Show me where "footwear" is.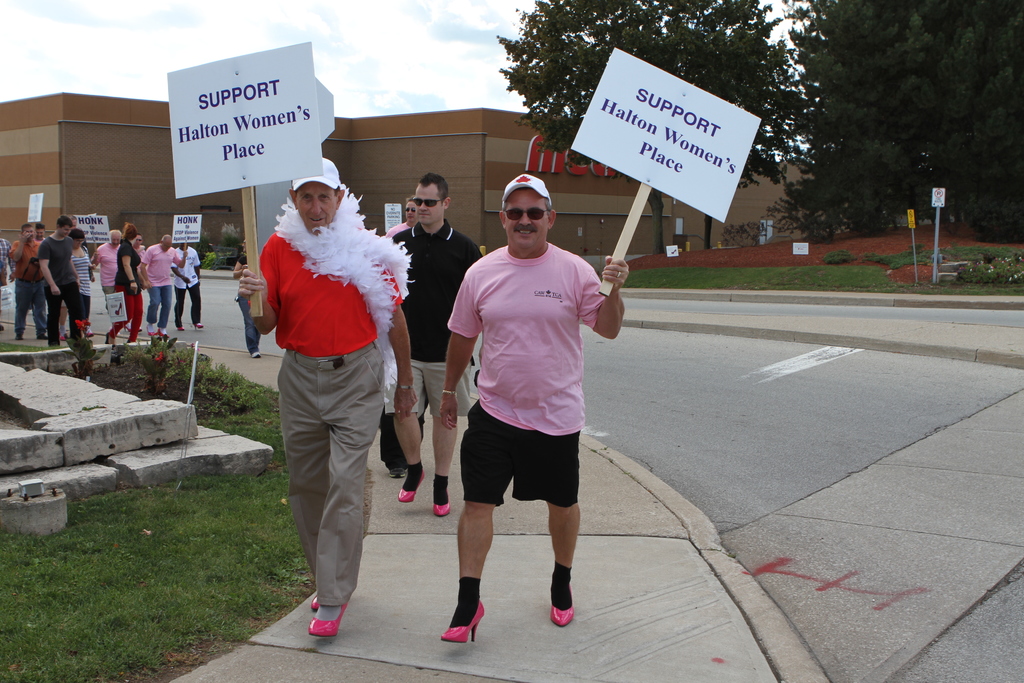
"footwear" is at bbox(398, 473, 426, 500).
